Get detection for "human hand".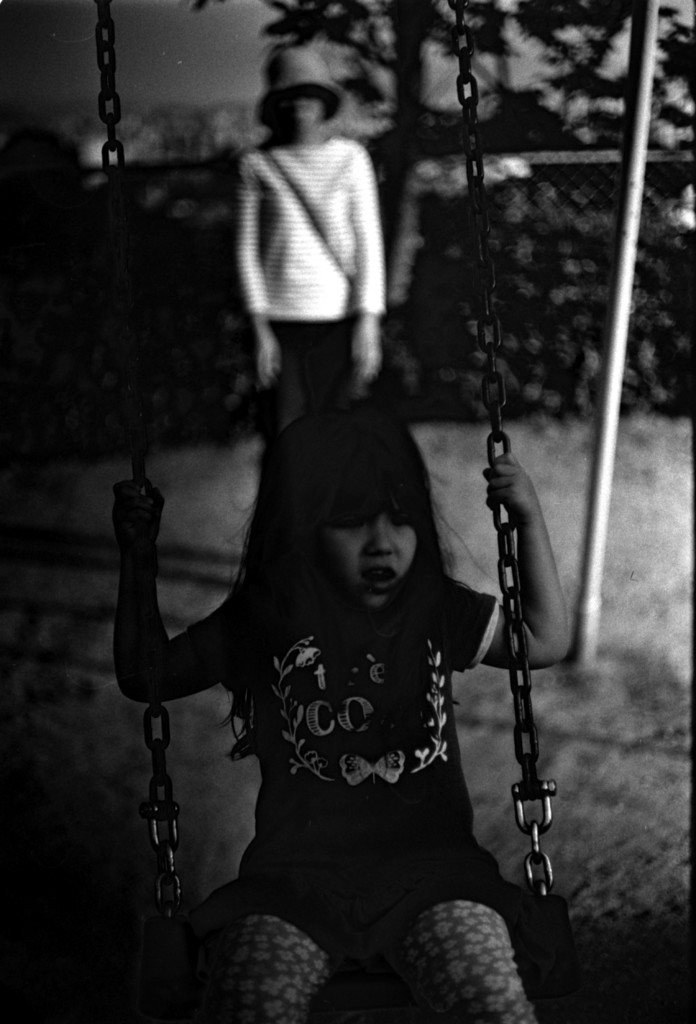
Detection: (356,327,391,375).
